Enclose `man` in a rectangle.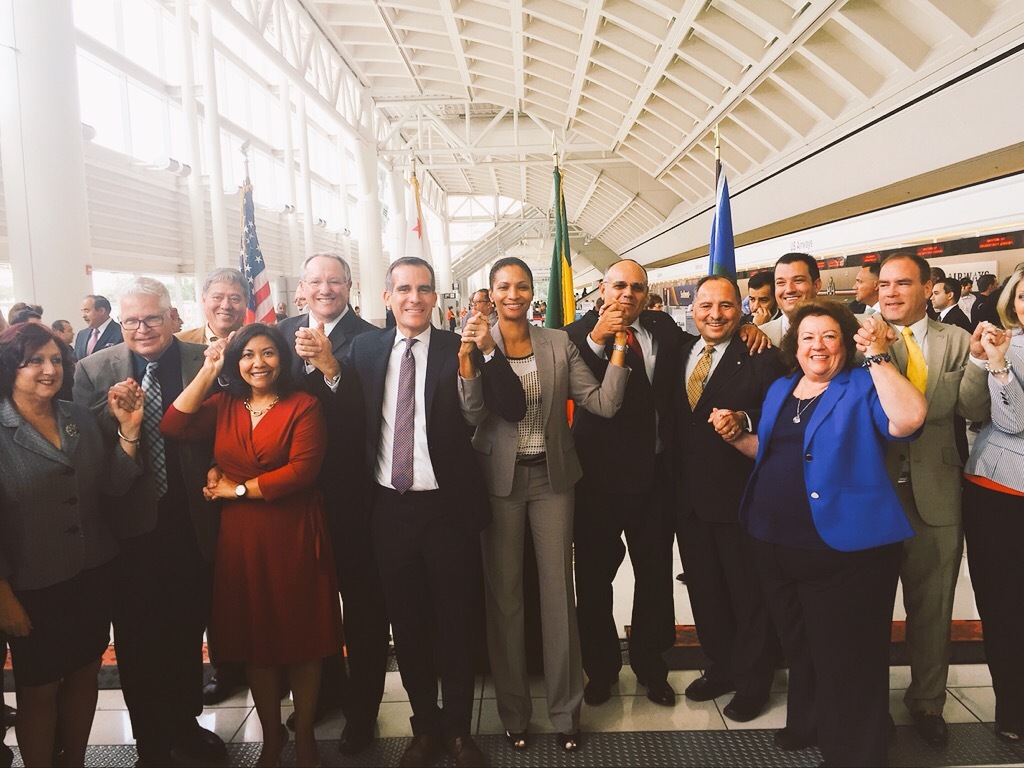
Rect(852, 247, 996, 750).
